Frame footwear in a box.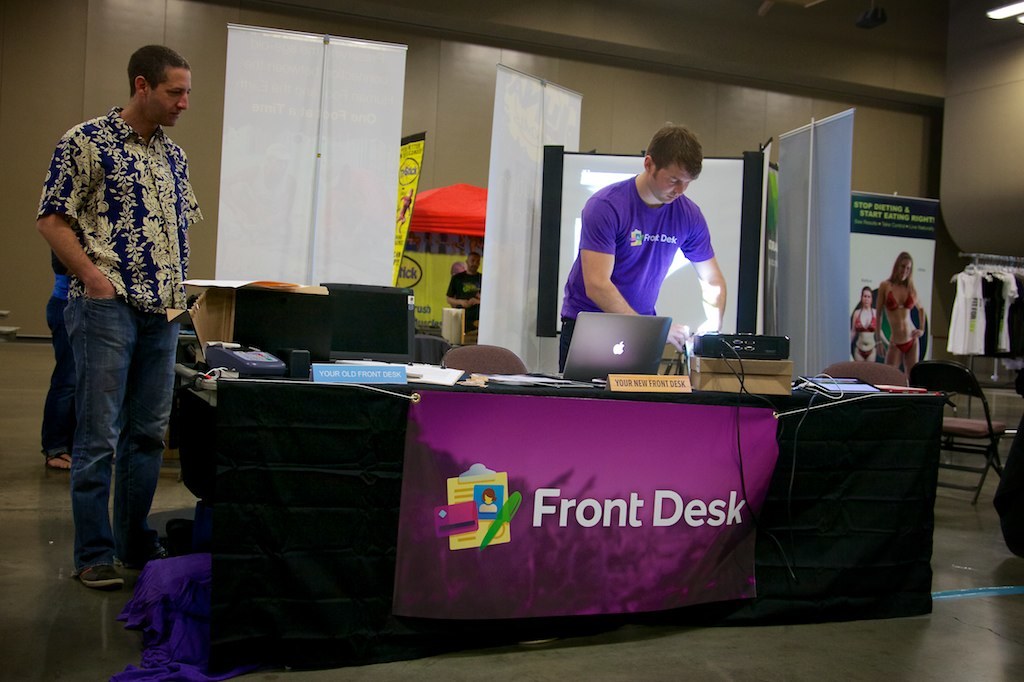
[left=115, top=544, right=178, bottom=571].
